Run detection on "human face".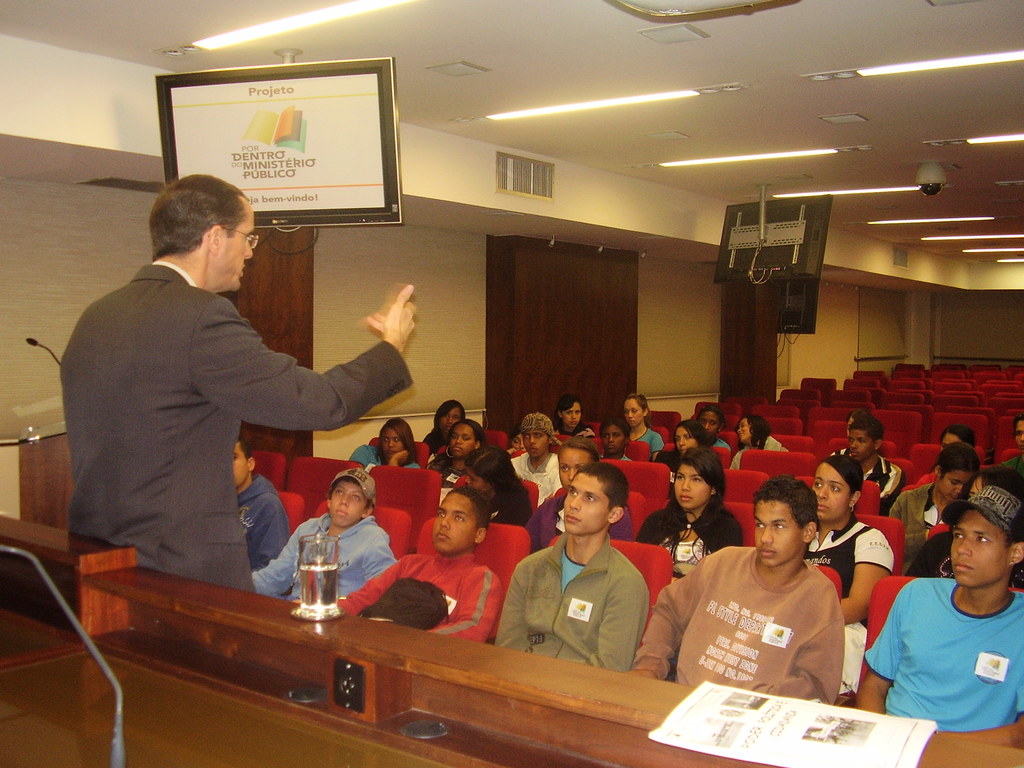
Result: [left=384, top=428, right=404, bottom=456].
